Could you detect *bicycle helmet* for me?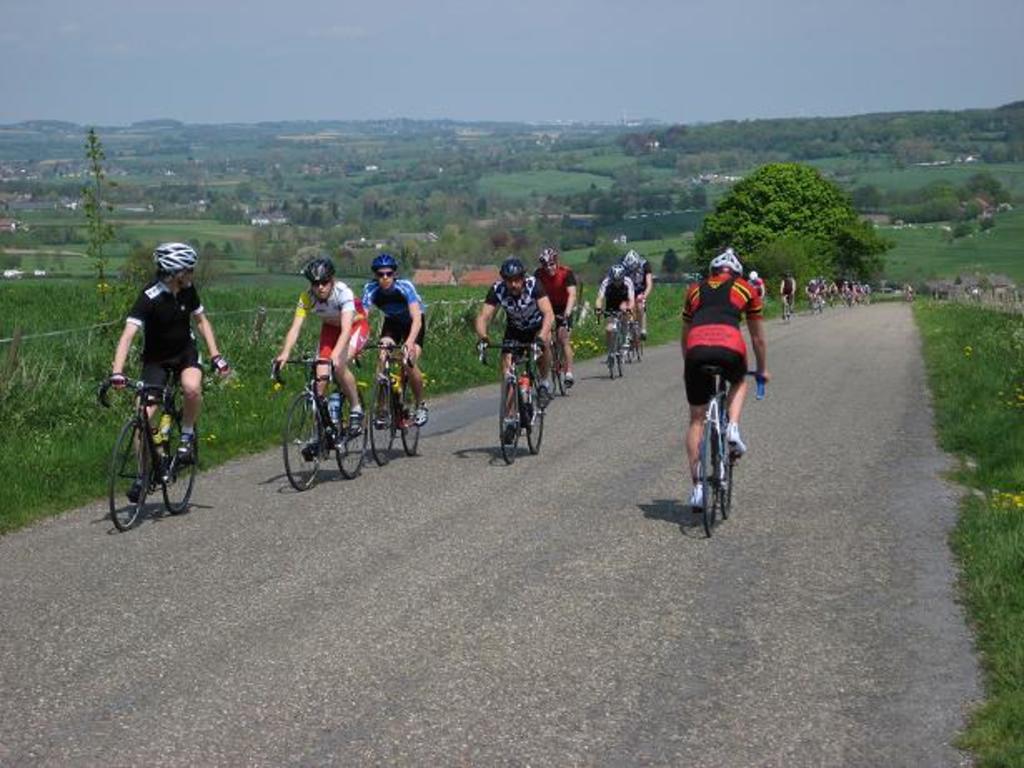
Detection result: x1=306, y1=258, x2=333, y2=287.
